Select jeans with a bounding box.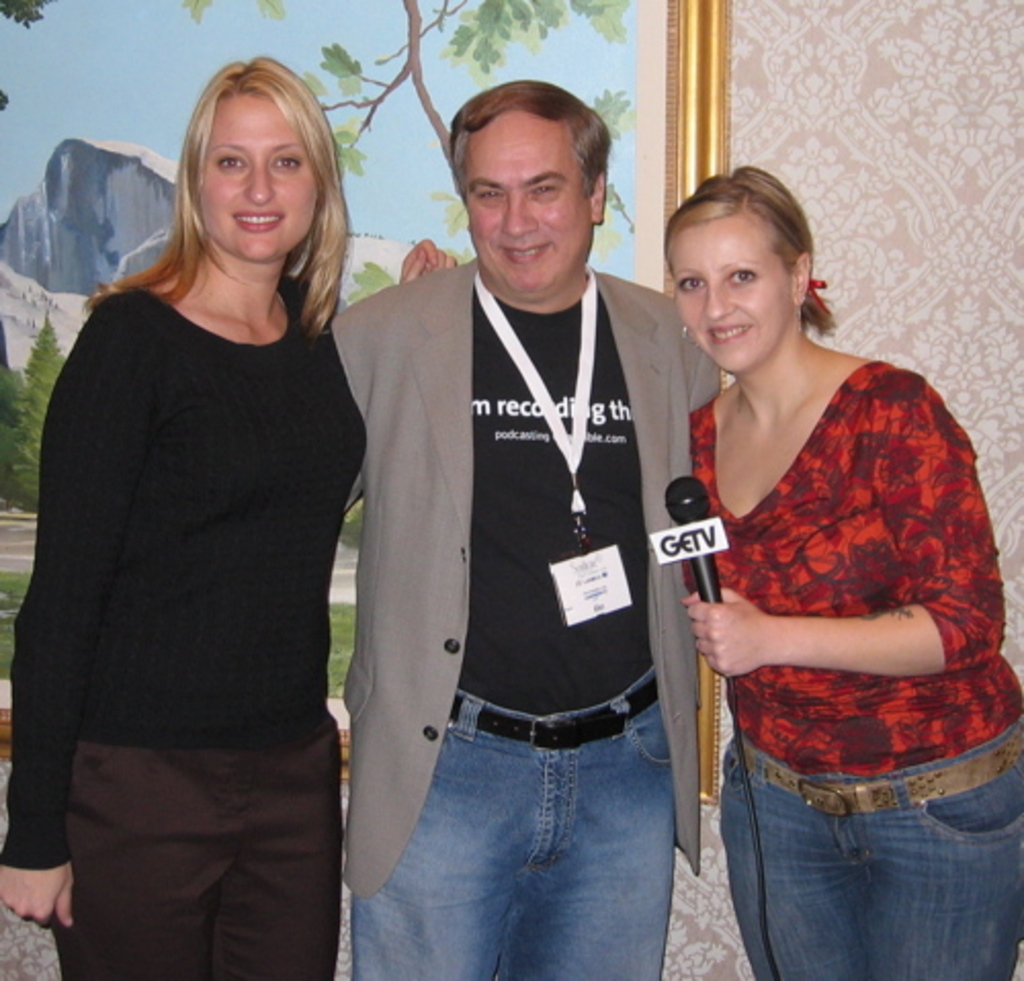
<region>45, 729, 340, 977</region>.
